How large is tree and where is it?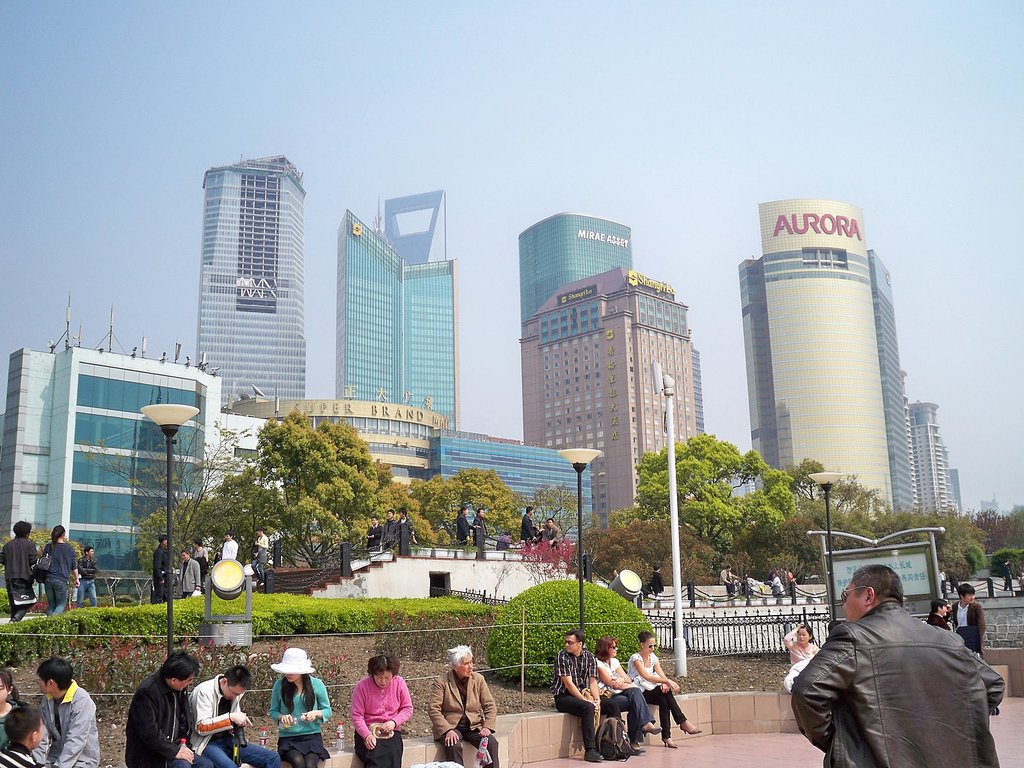
Bounding box: bbox(991, 508, 1023, 581).
